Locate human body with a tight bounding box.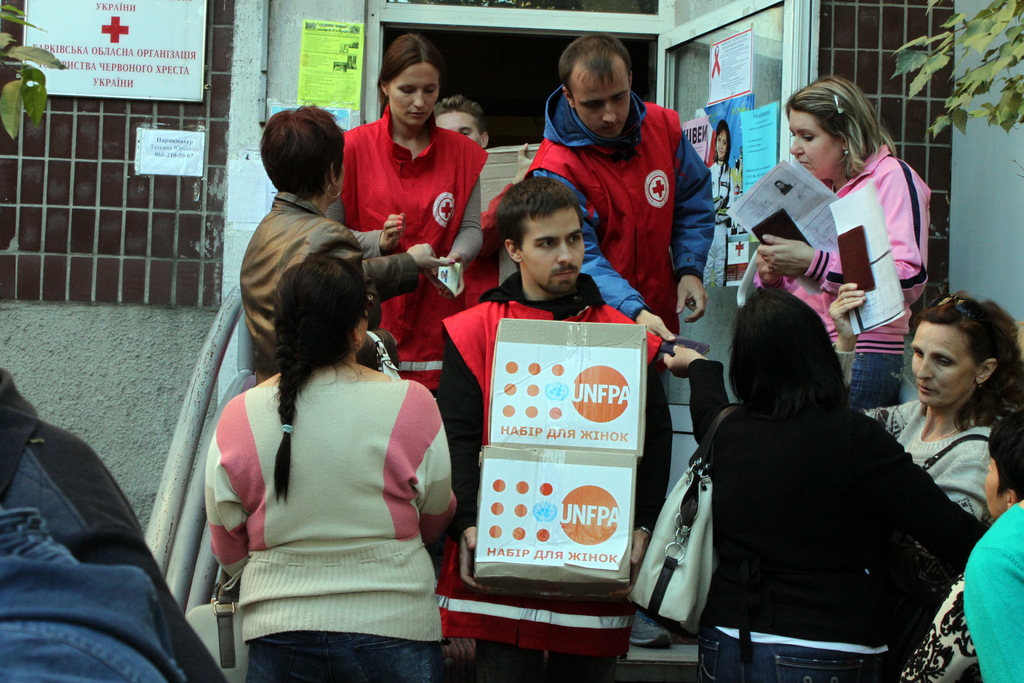
locate(191, 240, 468, 670).
